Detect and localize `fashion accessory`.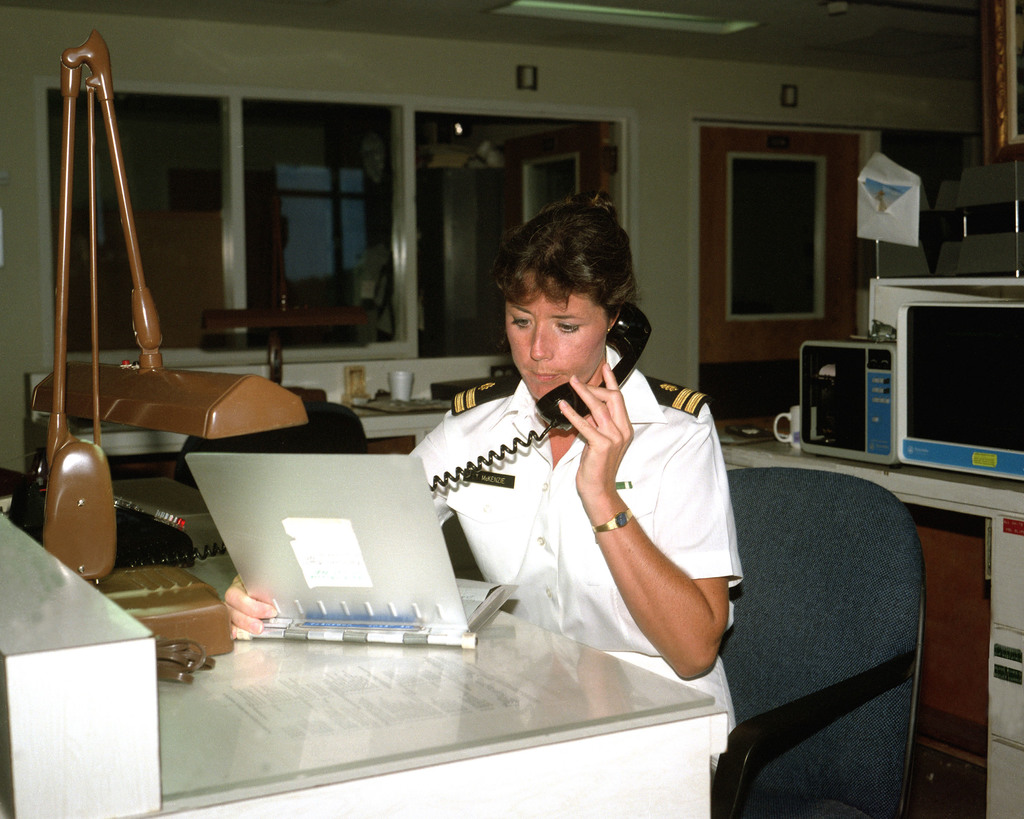
Localized at <box>593,502,636,537</box>.
